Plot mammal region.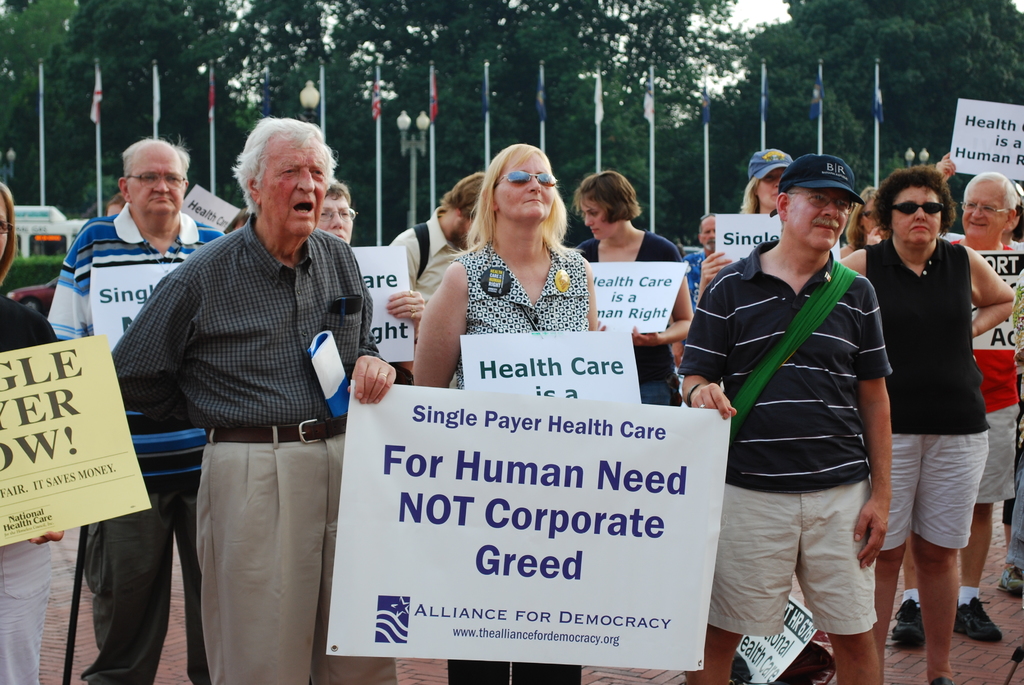
Plotted at [695, 146, 794, 312].
